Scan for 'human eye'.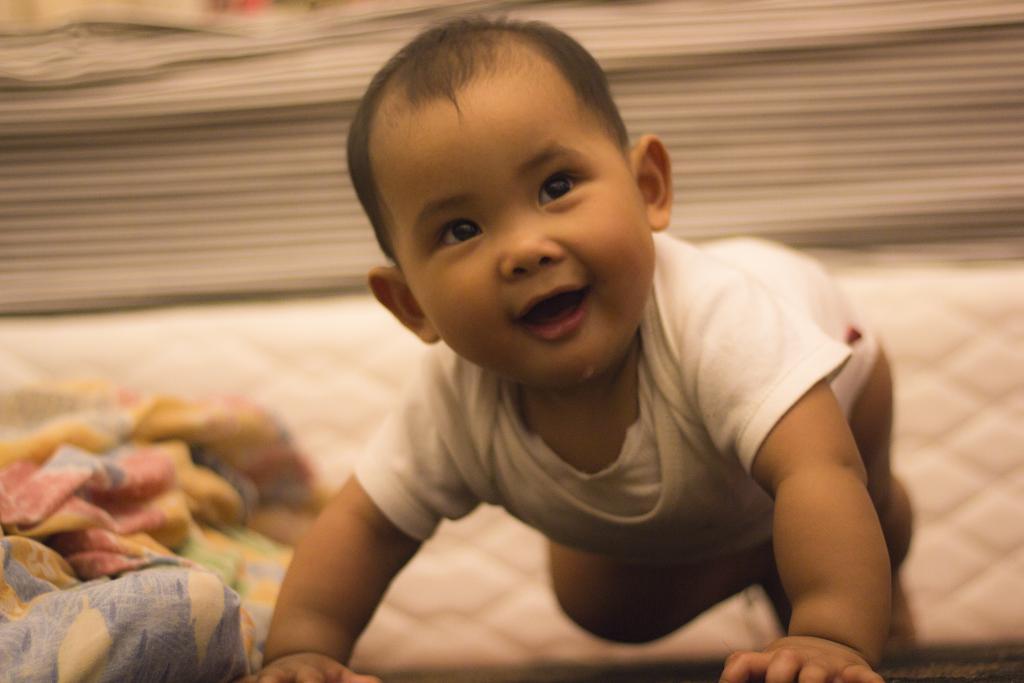
Scan result: rect(430, 220, 488, 256).
